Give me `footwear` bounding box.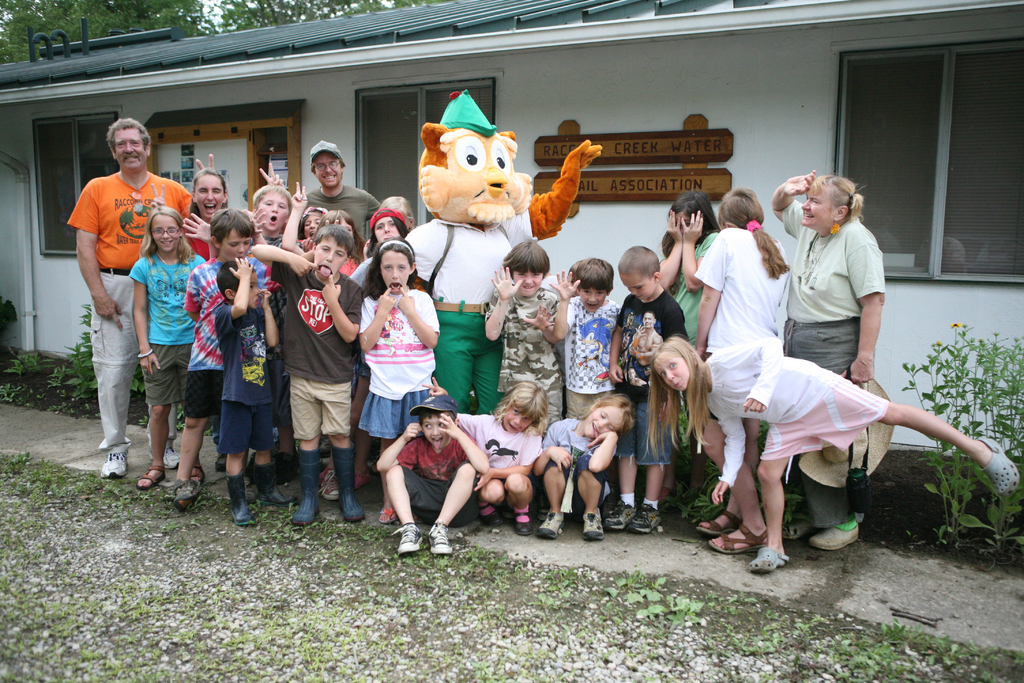
pyautogui.locateOnScreen(426, 516, 451, 561).
